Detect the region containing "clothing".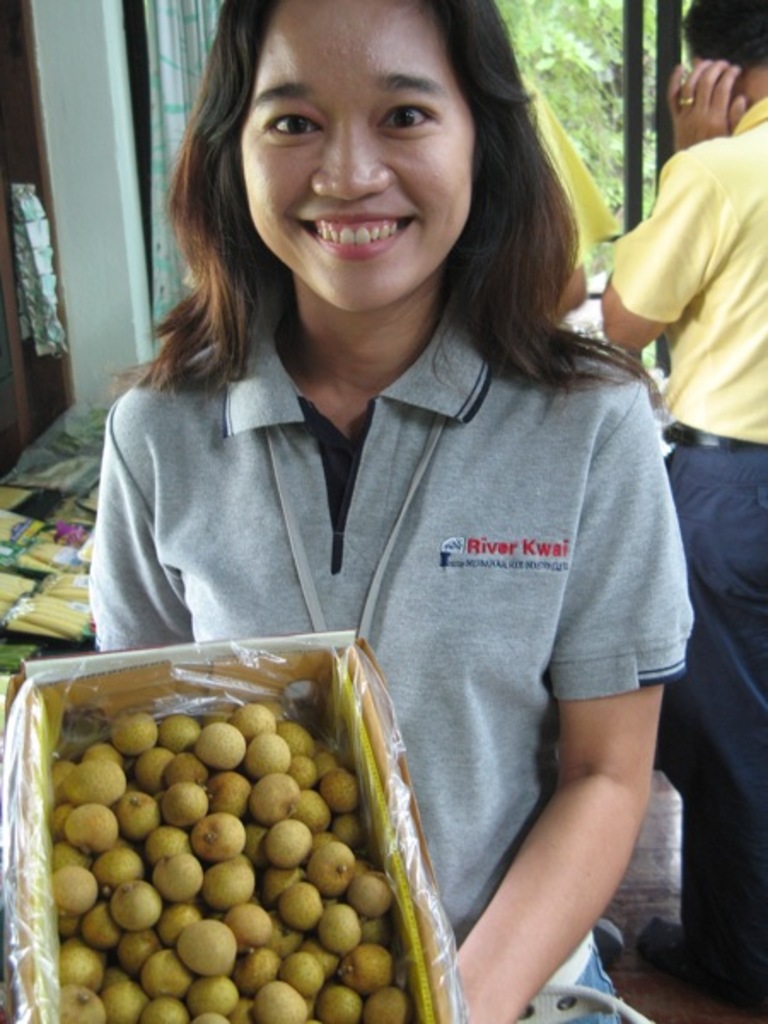
box(517, 63, 614, 333).
